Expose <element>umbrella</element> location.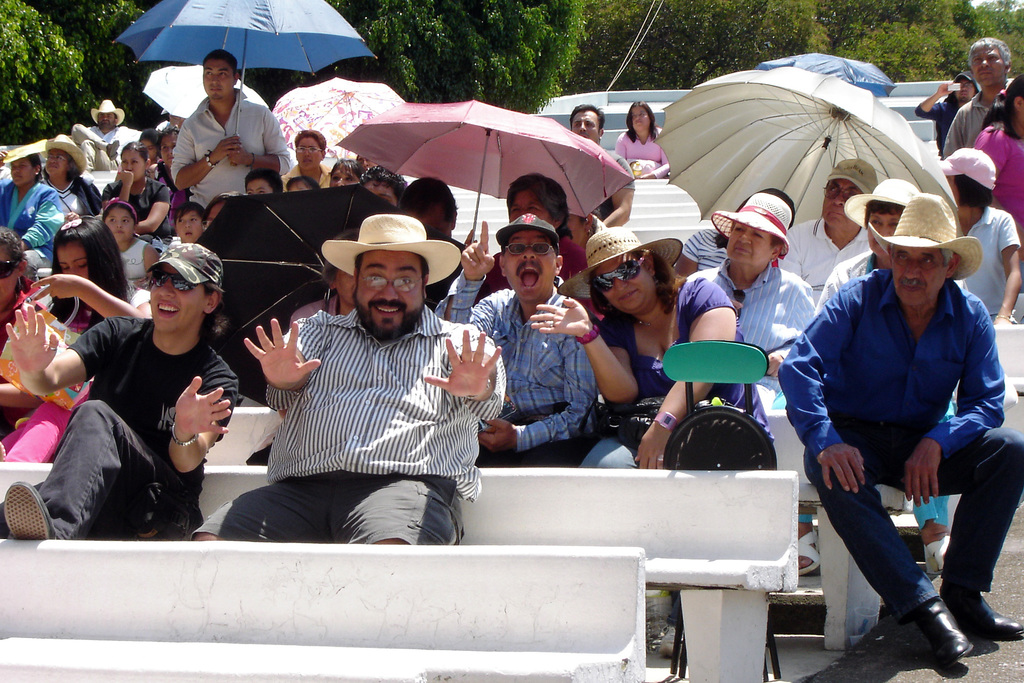
Exposed at <region>649, 63, 960, 229</region>.
